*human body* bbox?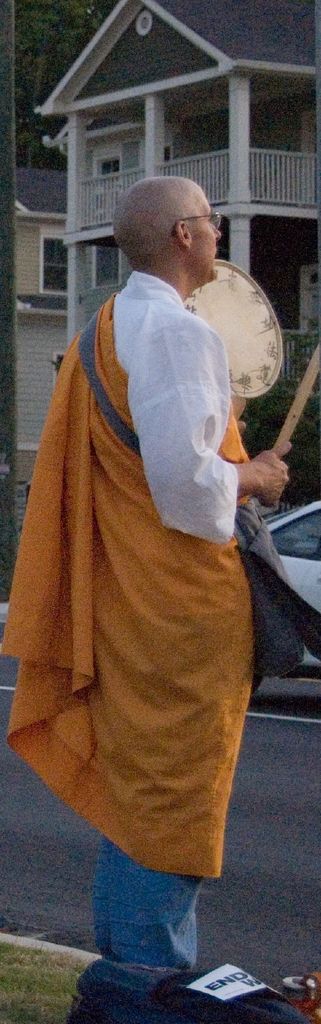
x1=17 y1=153 x2=286 y2=934
